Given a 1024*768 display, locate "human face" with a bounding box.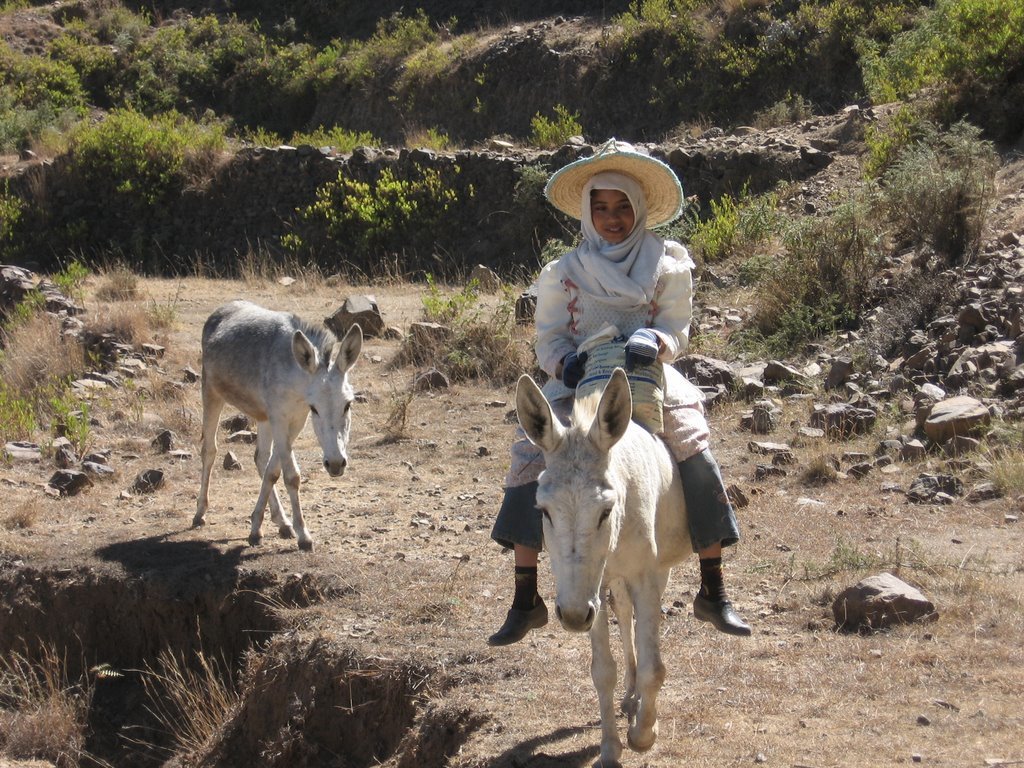
Located: [589,191,632,243].
